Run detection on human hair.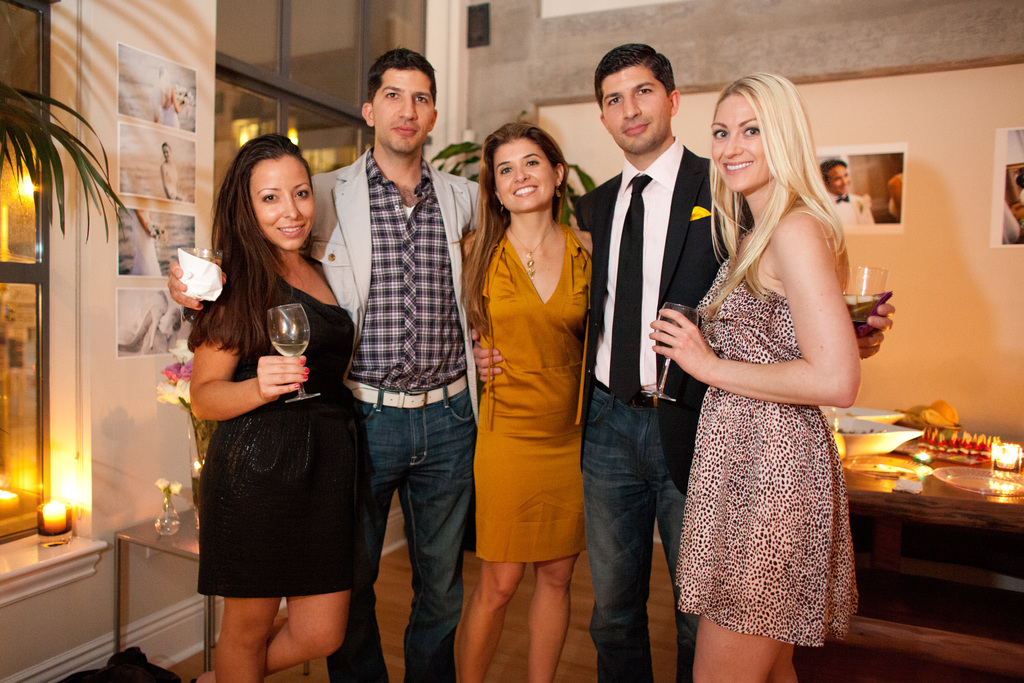
Result: region(707, 62, 841, 302).
